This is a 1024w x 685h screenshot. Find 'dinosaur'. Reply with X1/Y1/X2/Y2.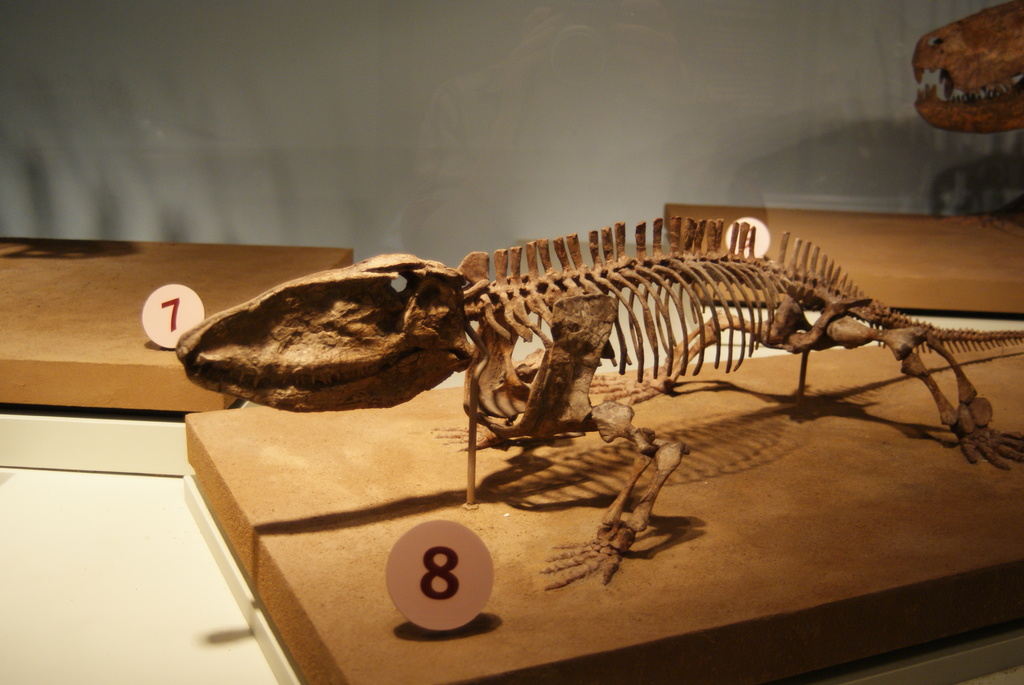
172/214/1023/587.
